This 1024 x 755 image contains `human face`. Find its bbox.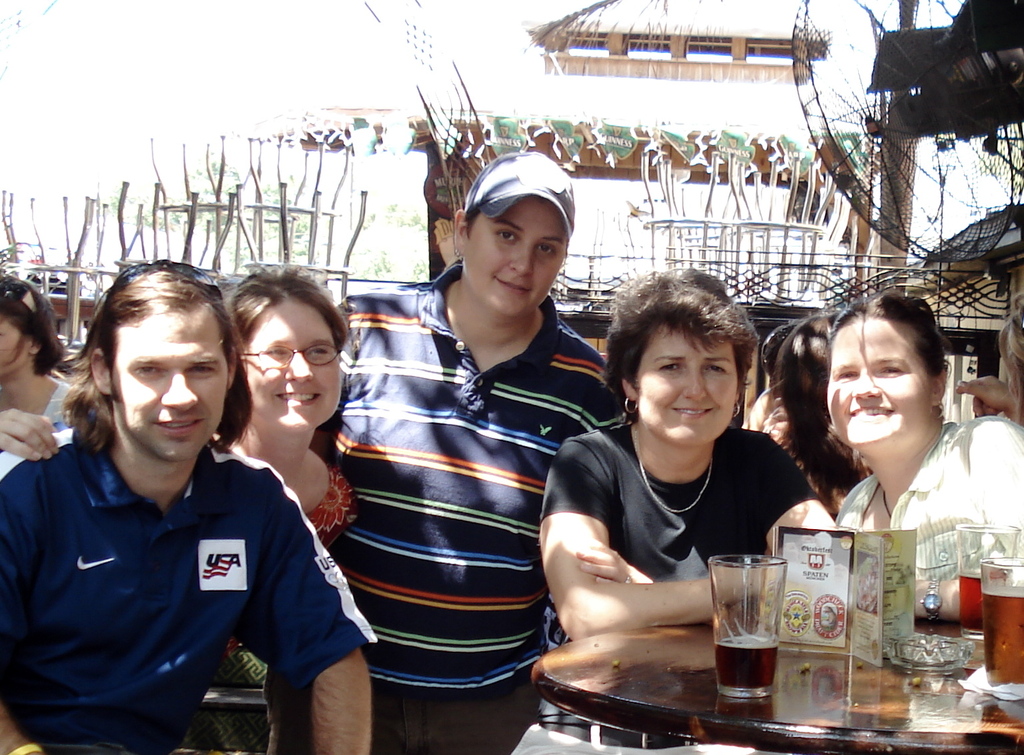
detection(465, 207, 566, 308).
